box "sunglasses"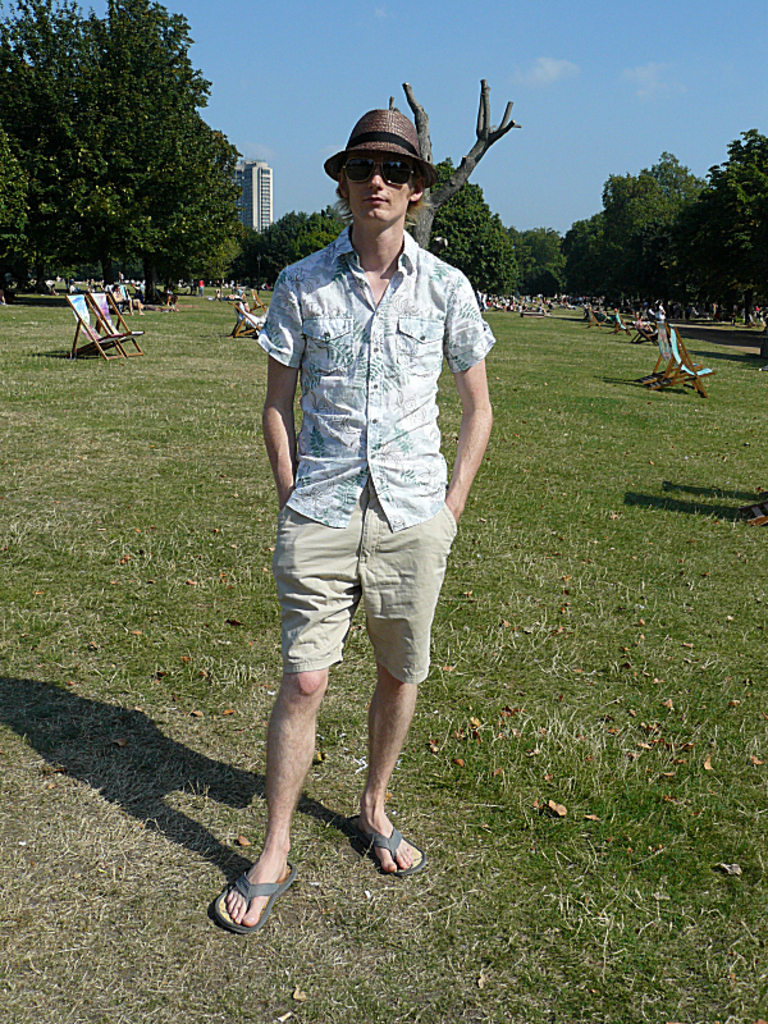
340,150,422,187
